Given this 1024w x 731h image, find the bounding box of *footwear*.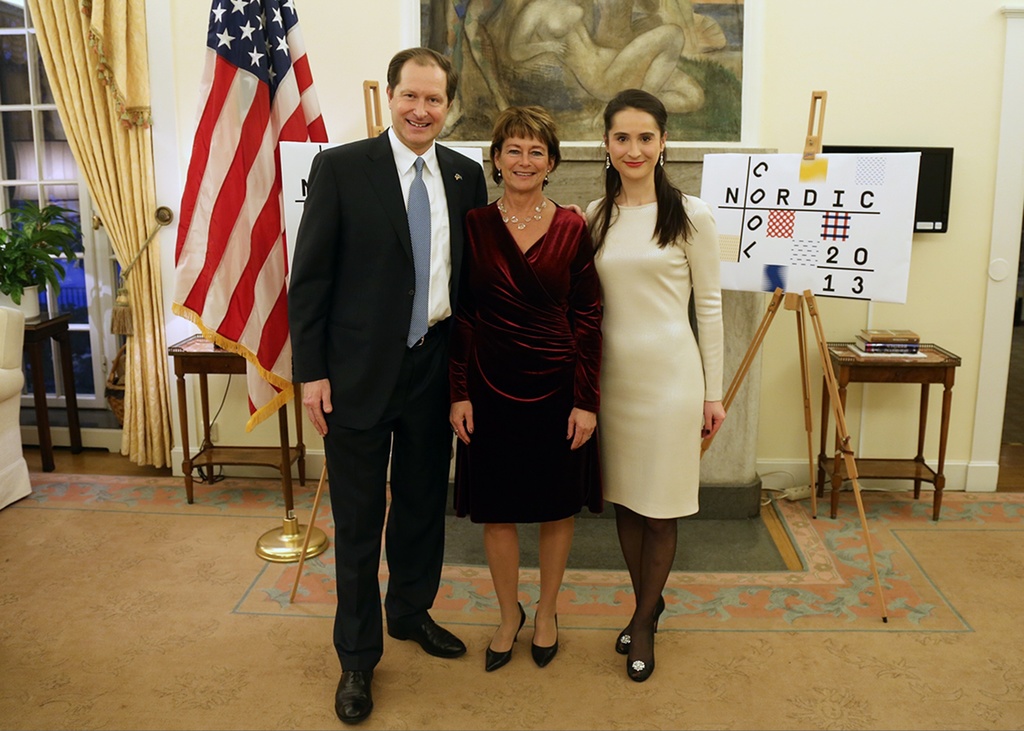
(484,598,527,671).
